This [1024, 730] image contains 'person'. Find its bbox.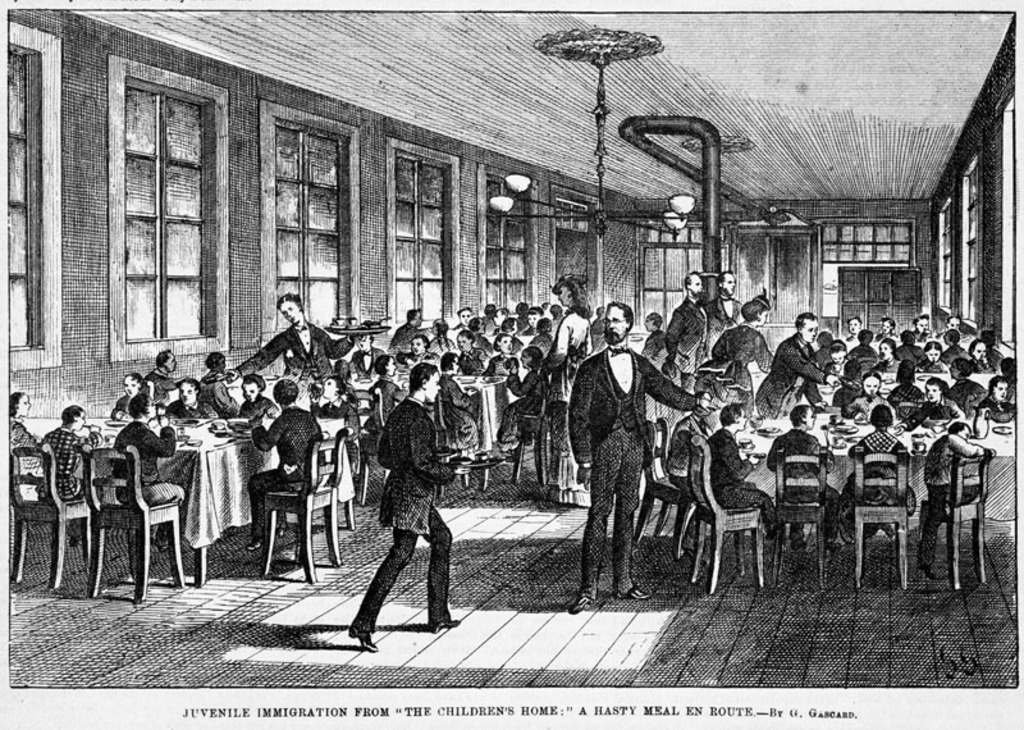
[left=114, top=393, right=184, bottom=548].
